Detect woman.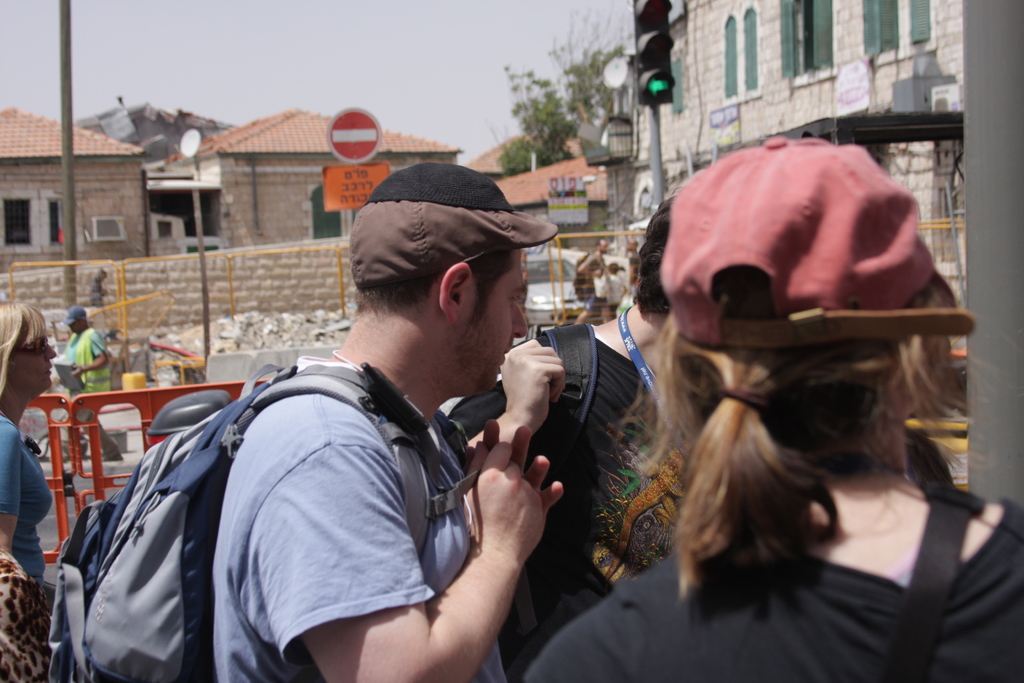
Detected at 598,263,999,682.
